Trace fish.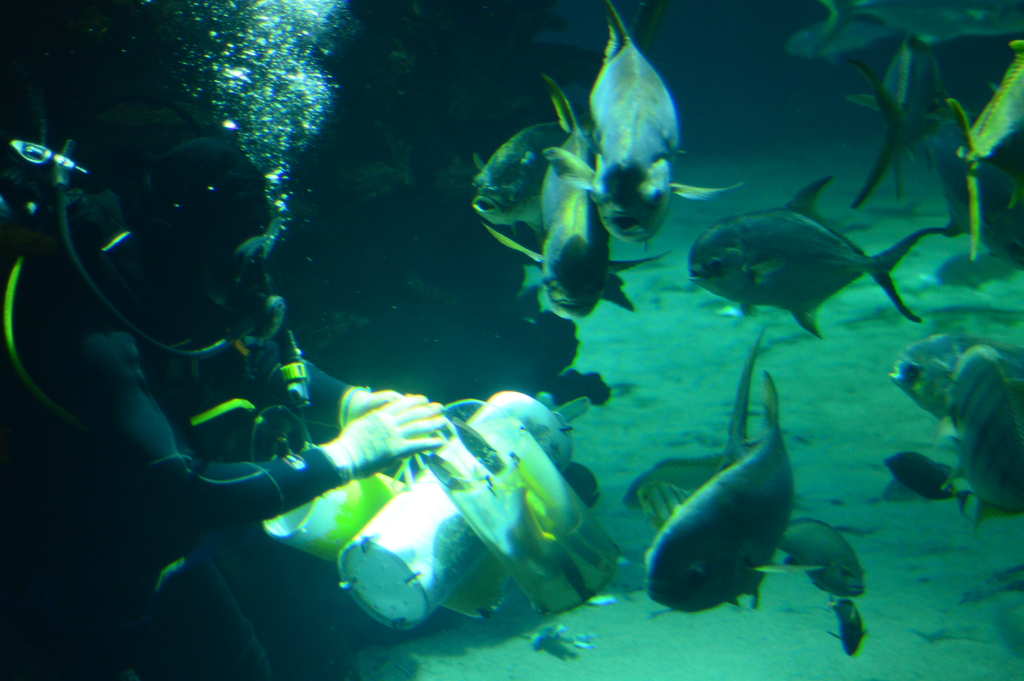
Traced to <region>589, 1, 744, 246</region>.
